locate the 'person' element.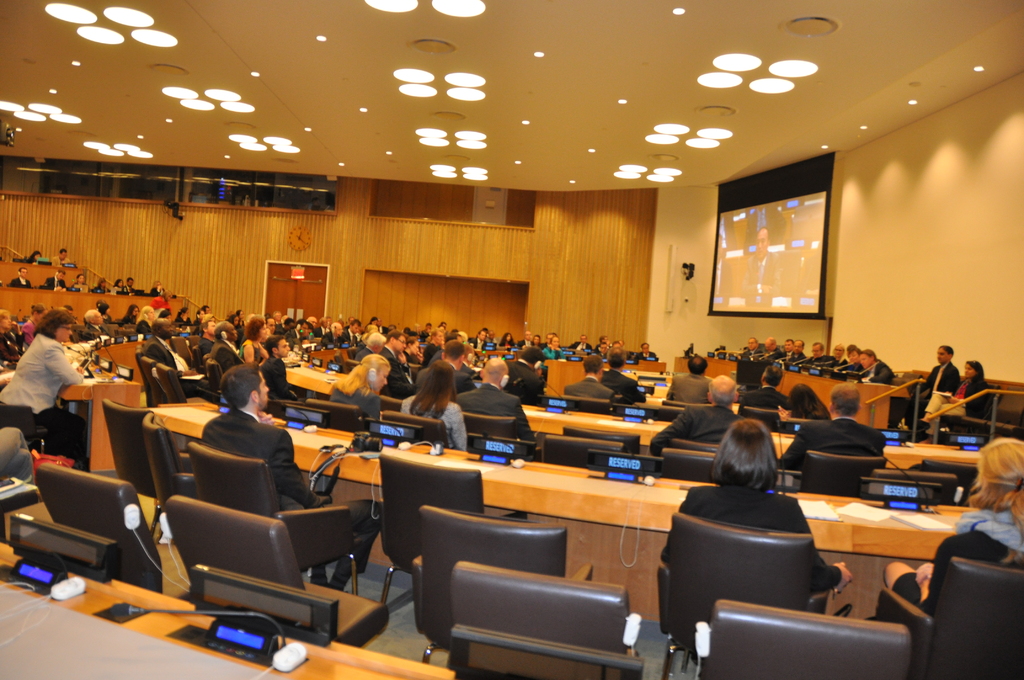
Element bbox: <box>808,339,824,368</box>.
